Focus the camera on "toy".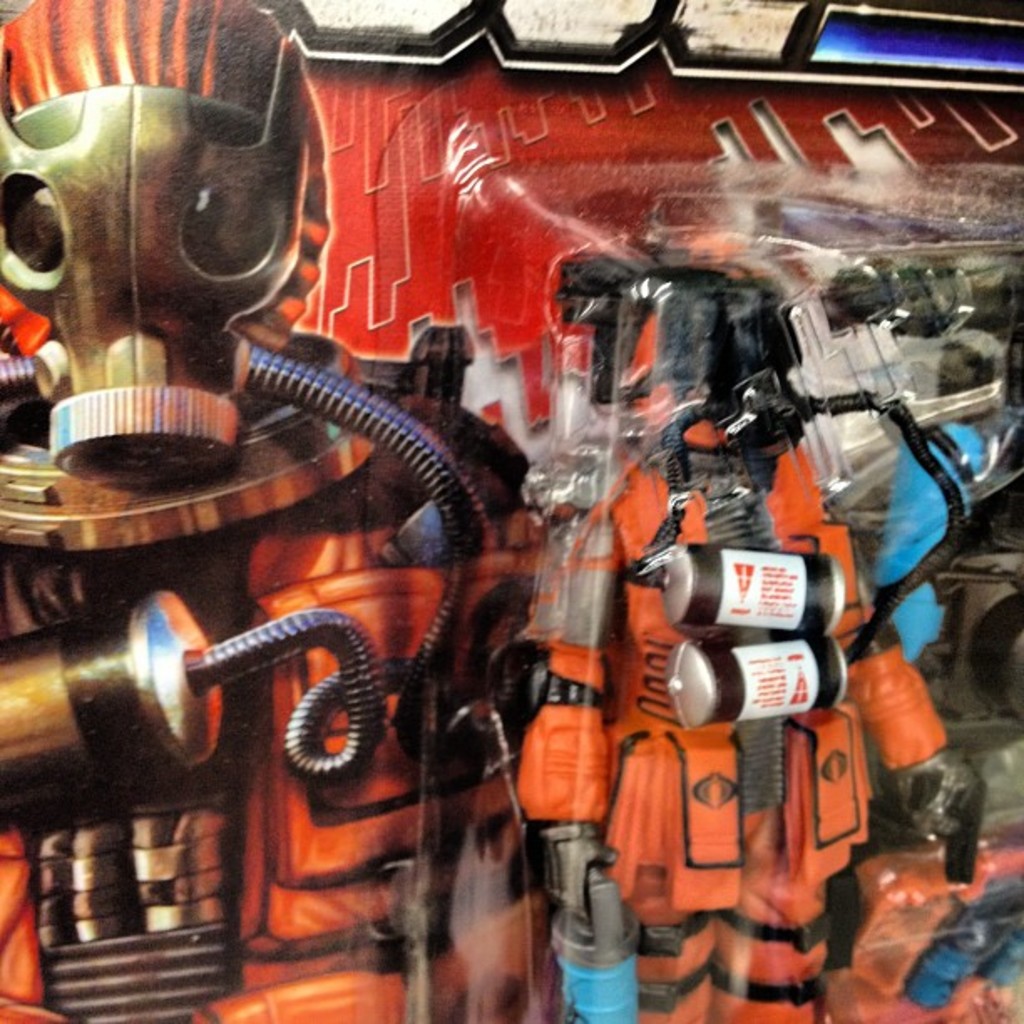
Focus region: <box>0,0,537,1022</box>.
